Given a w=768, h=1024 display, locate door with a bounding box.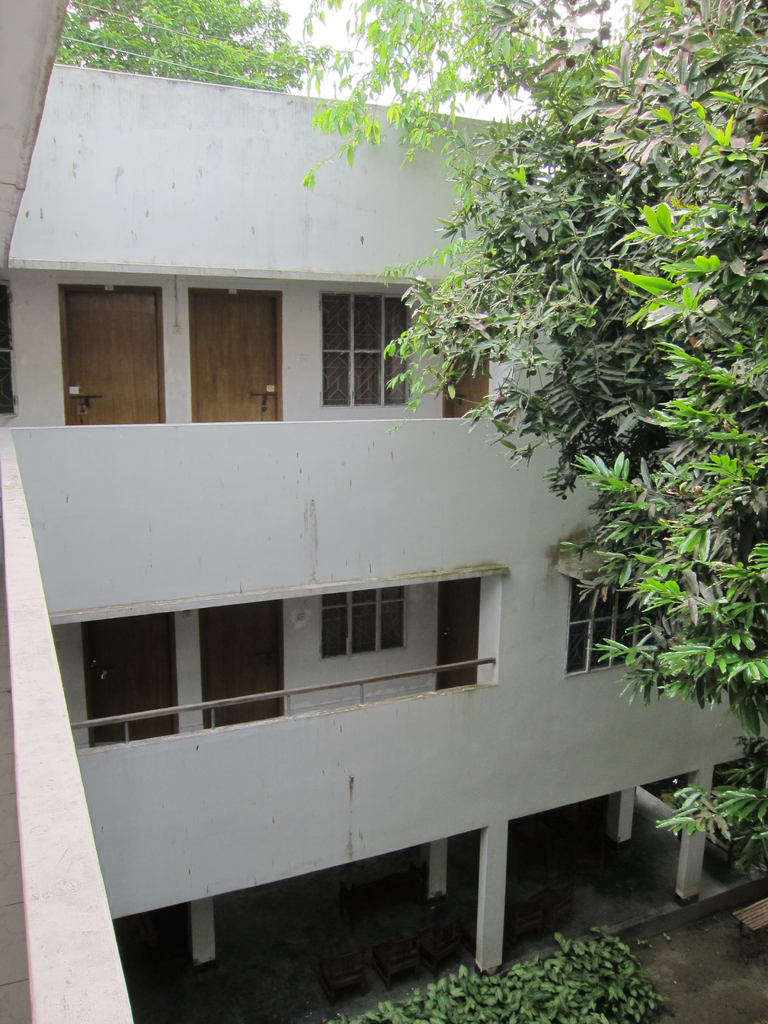
Located: bbox(81, 616, 184, 744).
